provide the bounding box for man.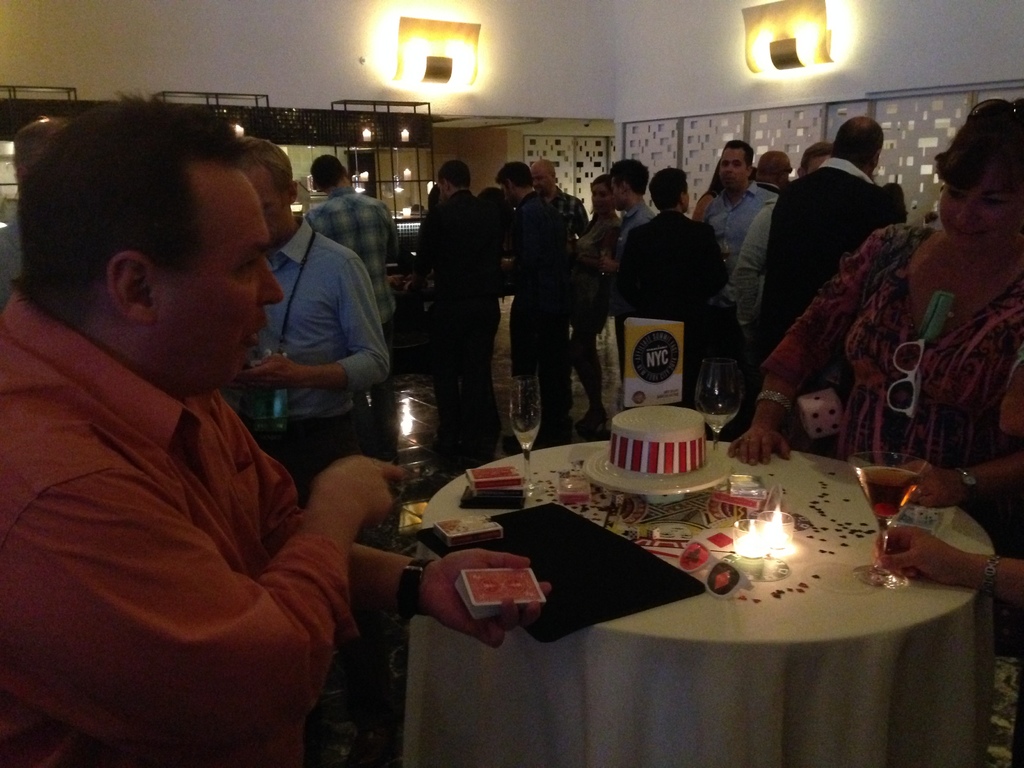
detection(0, 102, 552, 767).
